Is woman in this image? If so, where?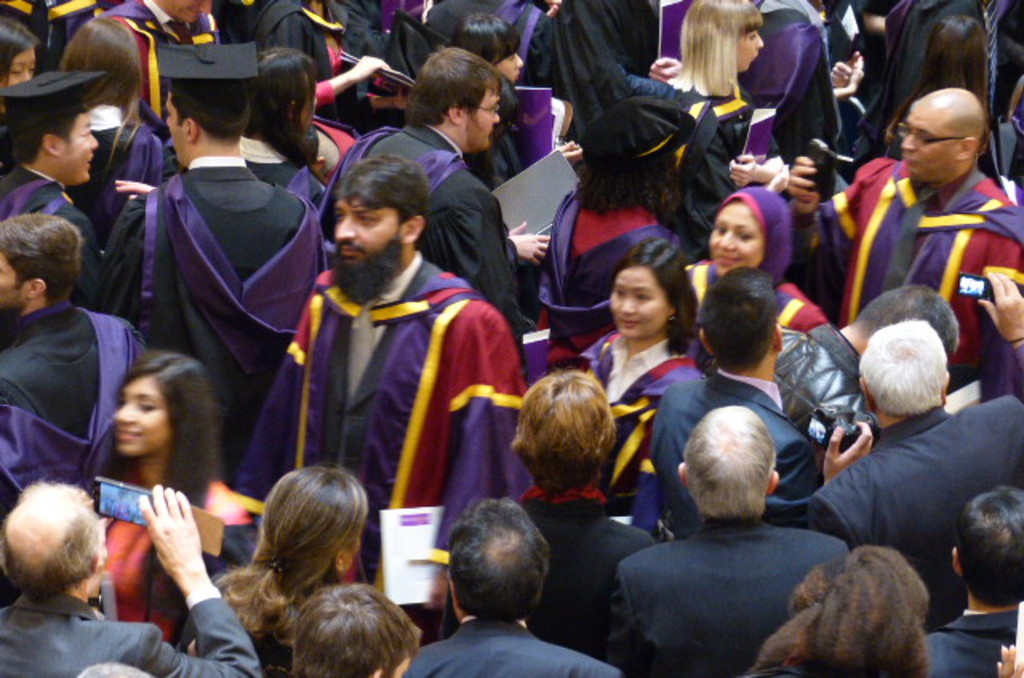
Yes, at box=[50, 18, 179, 256].
